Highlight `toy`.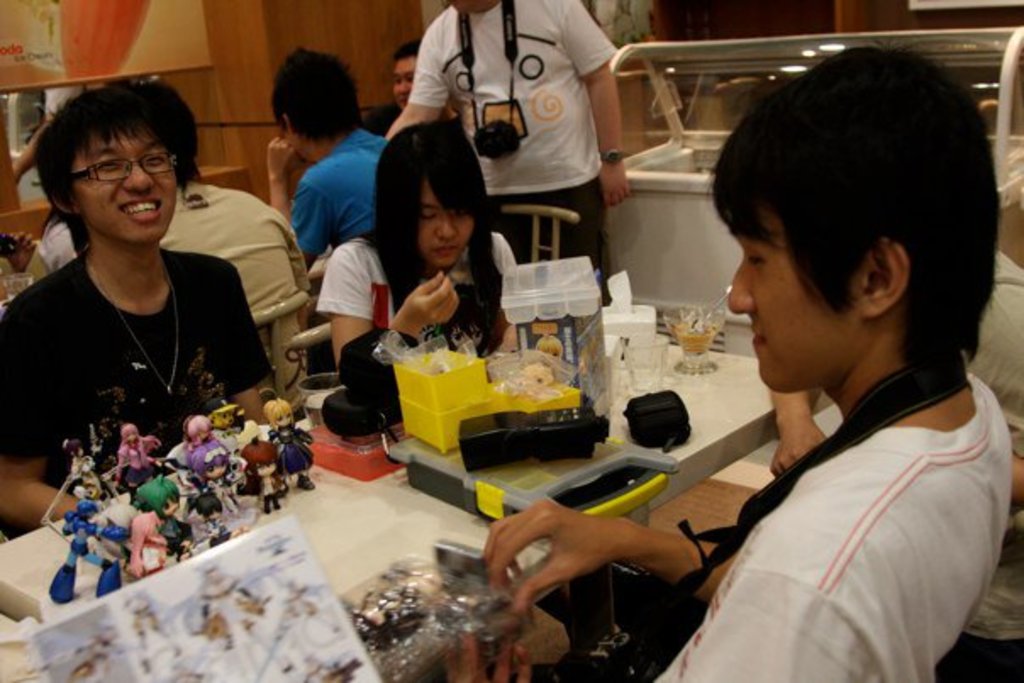
Highlighted region: [x1=75, y1=456, x2=100, y2=508].
